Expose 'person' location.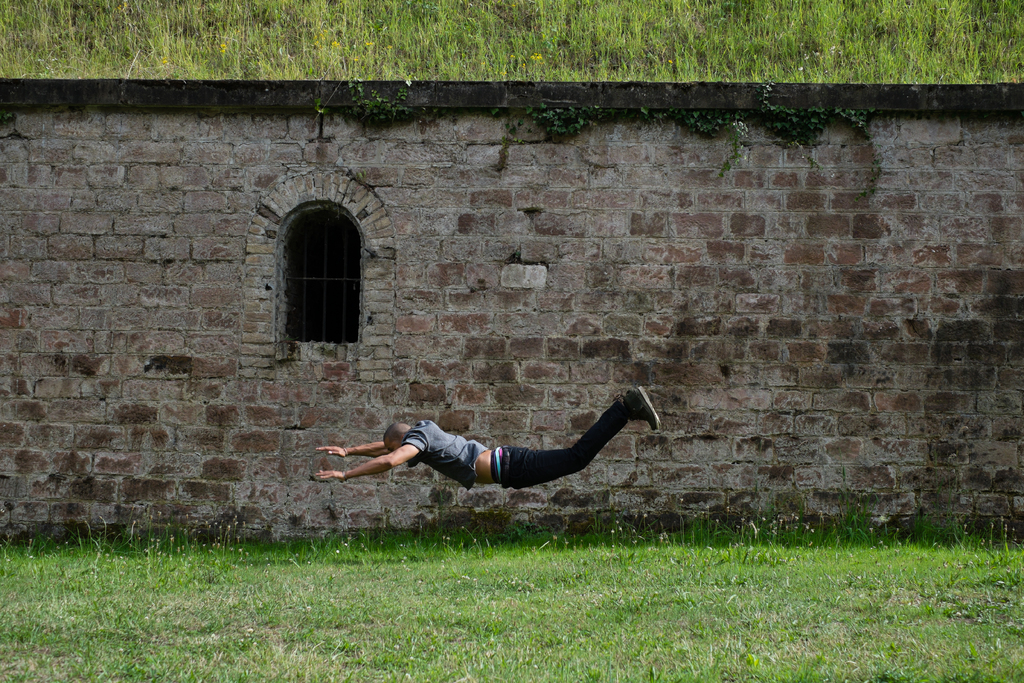
Exposed at crop(310, 383, 662, 493).
